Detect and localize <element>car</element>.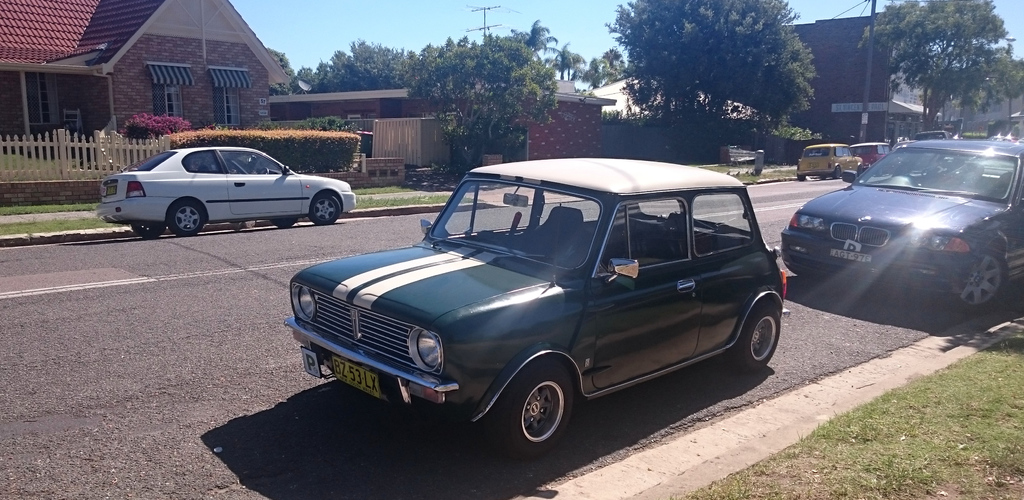
Localized at left=280, top=157, right=780, bottom=464.
